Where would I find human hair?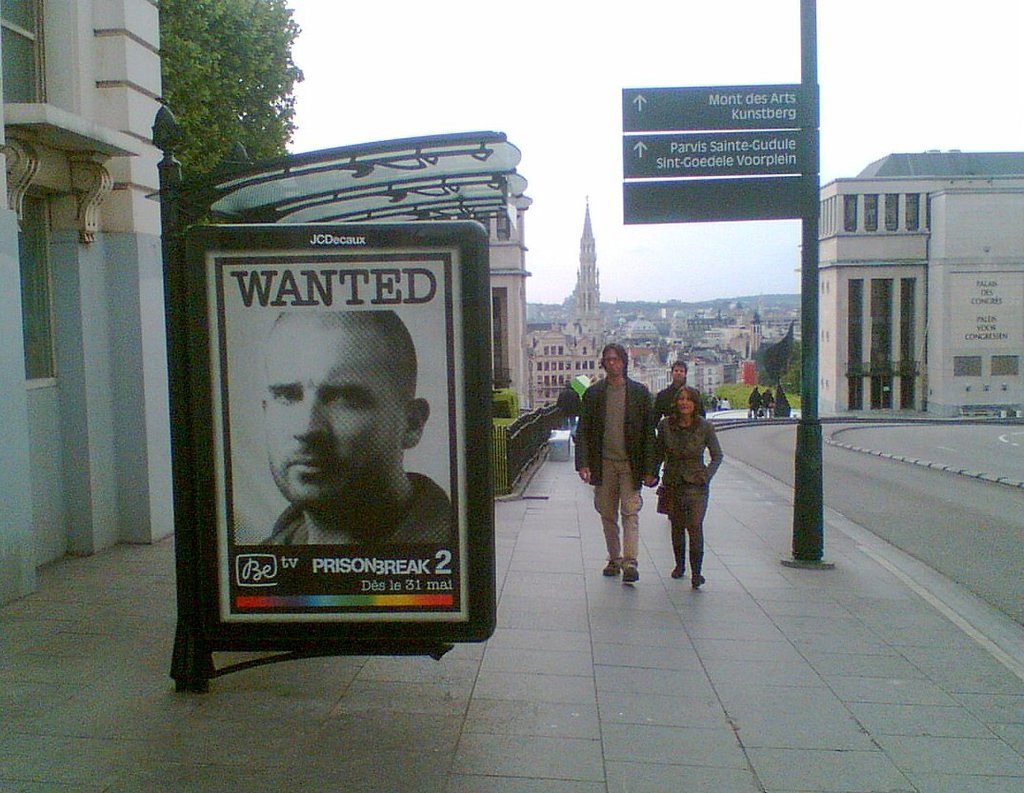
At <bbox>600, 344, 629, 373</bbox>.
